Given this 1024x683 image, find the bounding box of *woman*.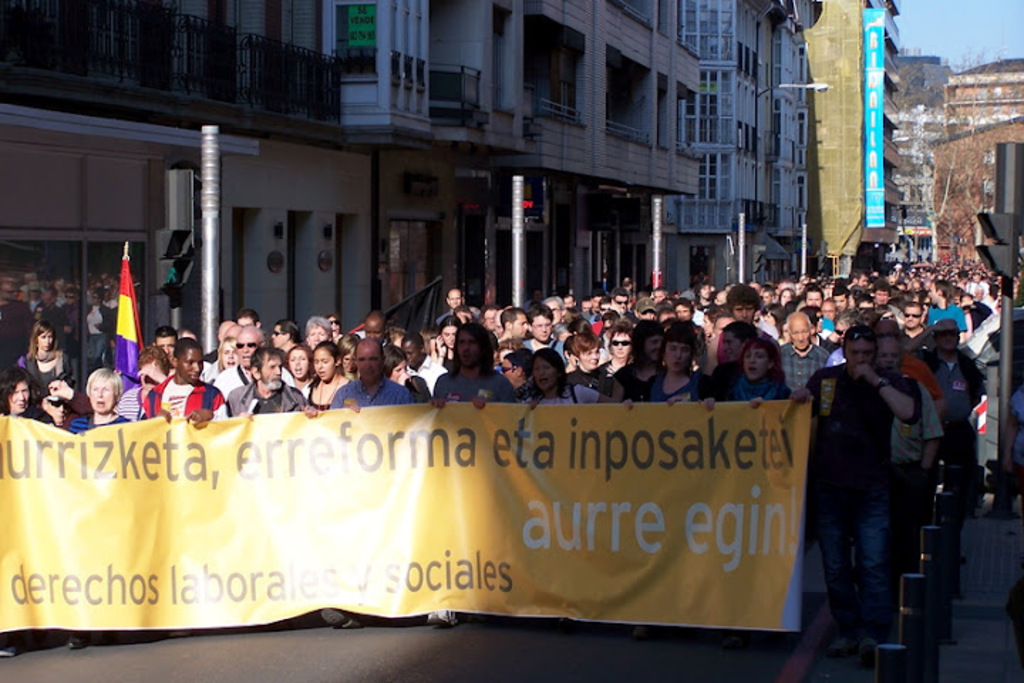
(0, 369, 46, 662).
